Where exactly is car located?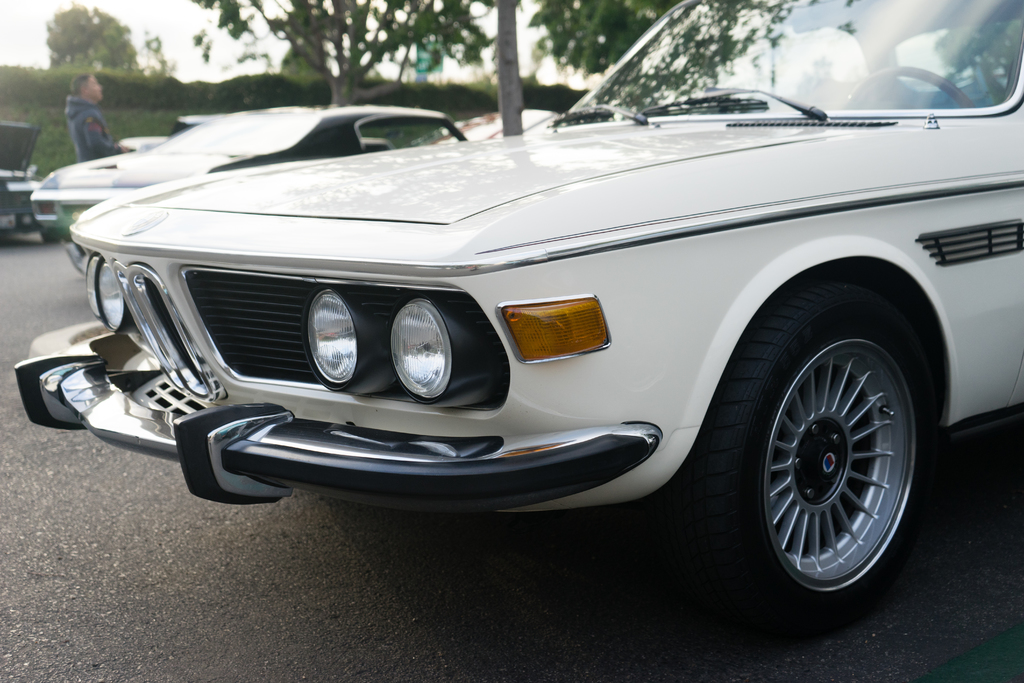
Its bounding box is (8, 0, 1023, 611).
